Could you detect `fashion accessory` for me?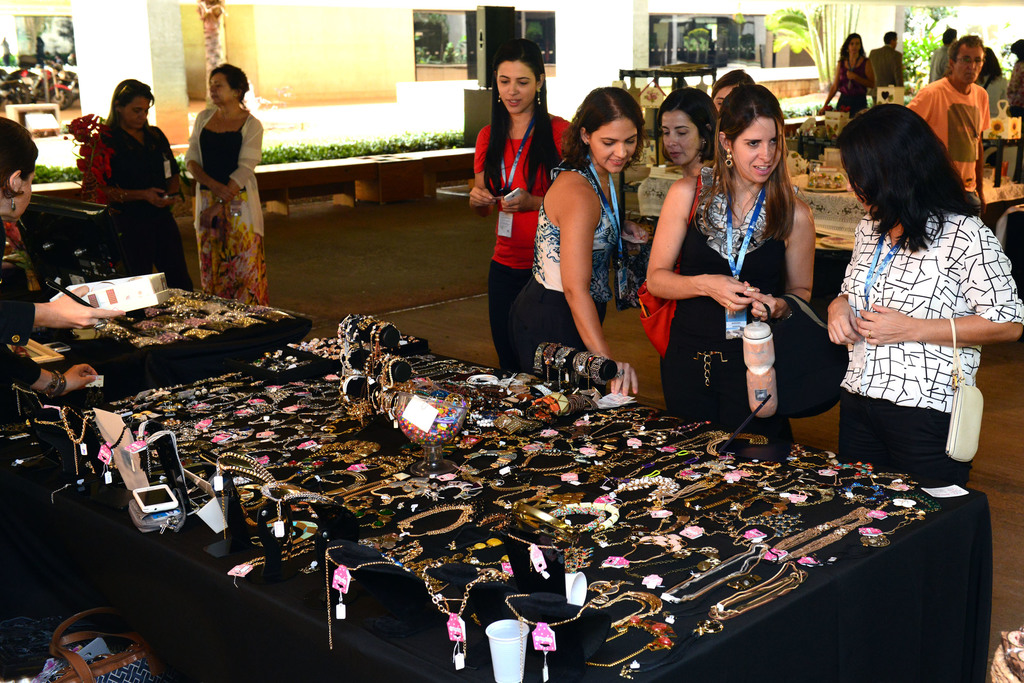
Detection result: {"x1": 213, "y1": 193, "x2": 225, "y2": 205}.
